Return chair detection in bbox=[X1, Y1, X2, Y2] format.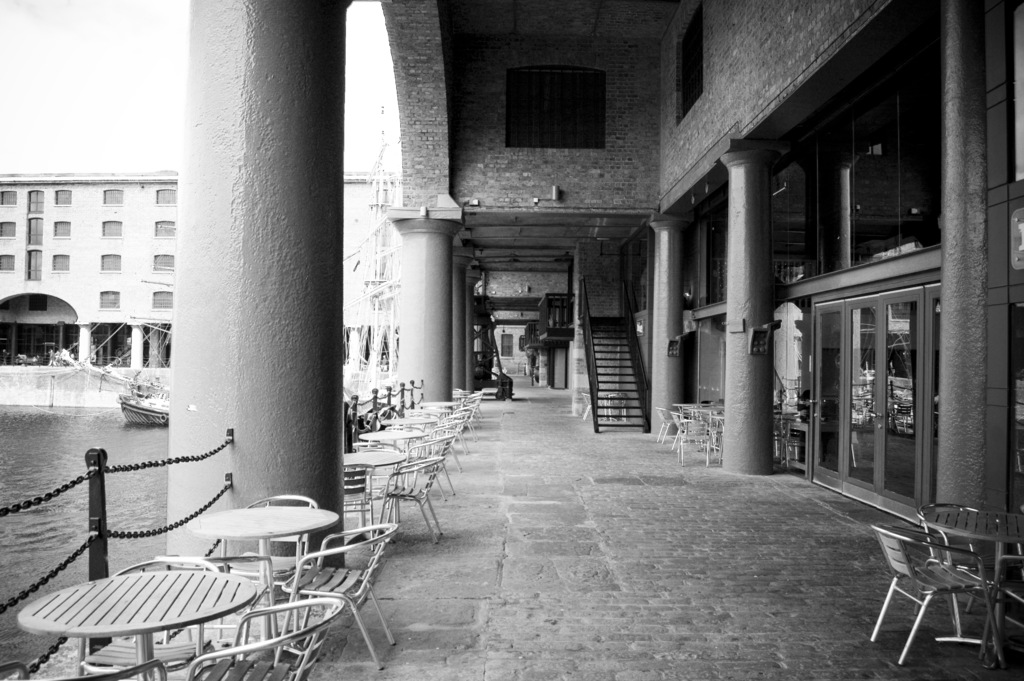
bbox=[917, 496, 1023, 616].
